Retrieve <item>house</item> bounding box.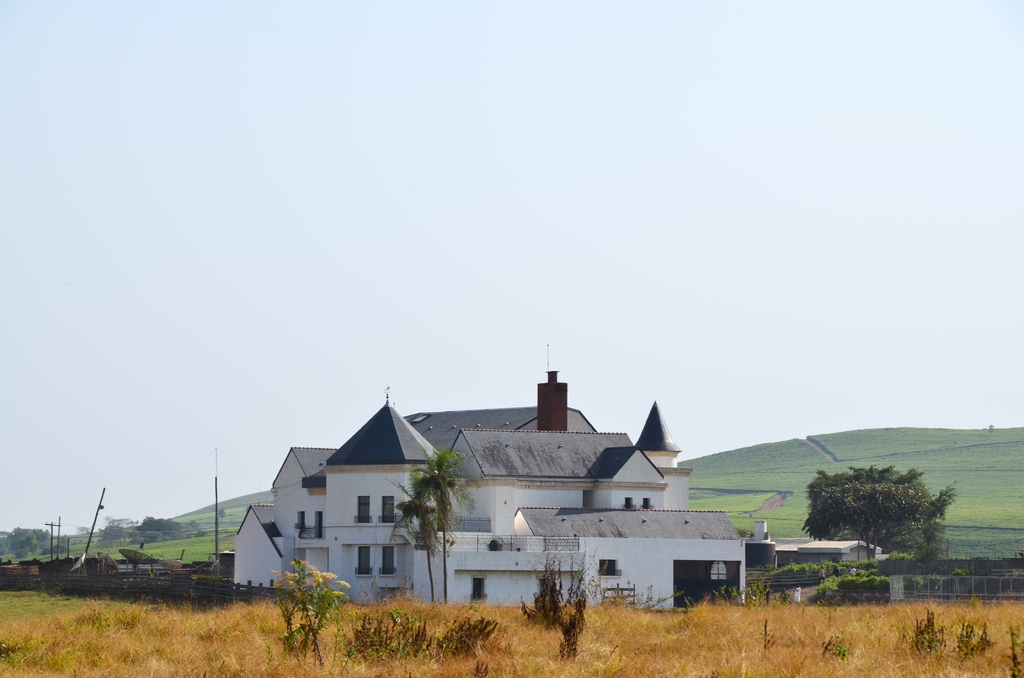
Bounding box: box(231, 360, 736, 624).
